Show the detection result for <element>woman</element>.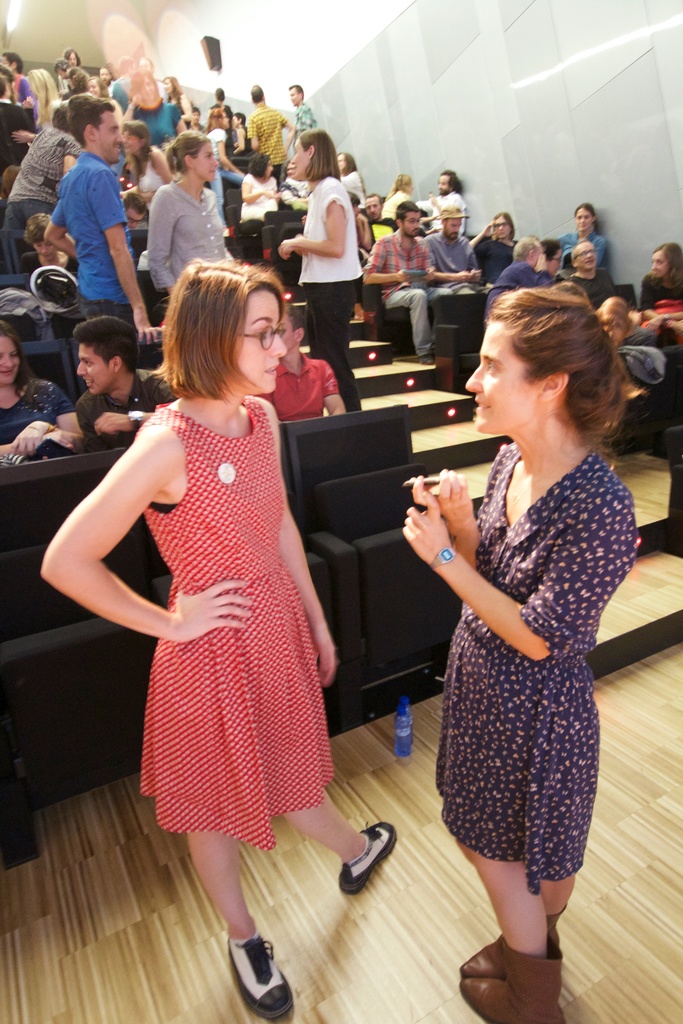
region(457, 211, 531, 275).
